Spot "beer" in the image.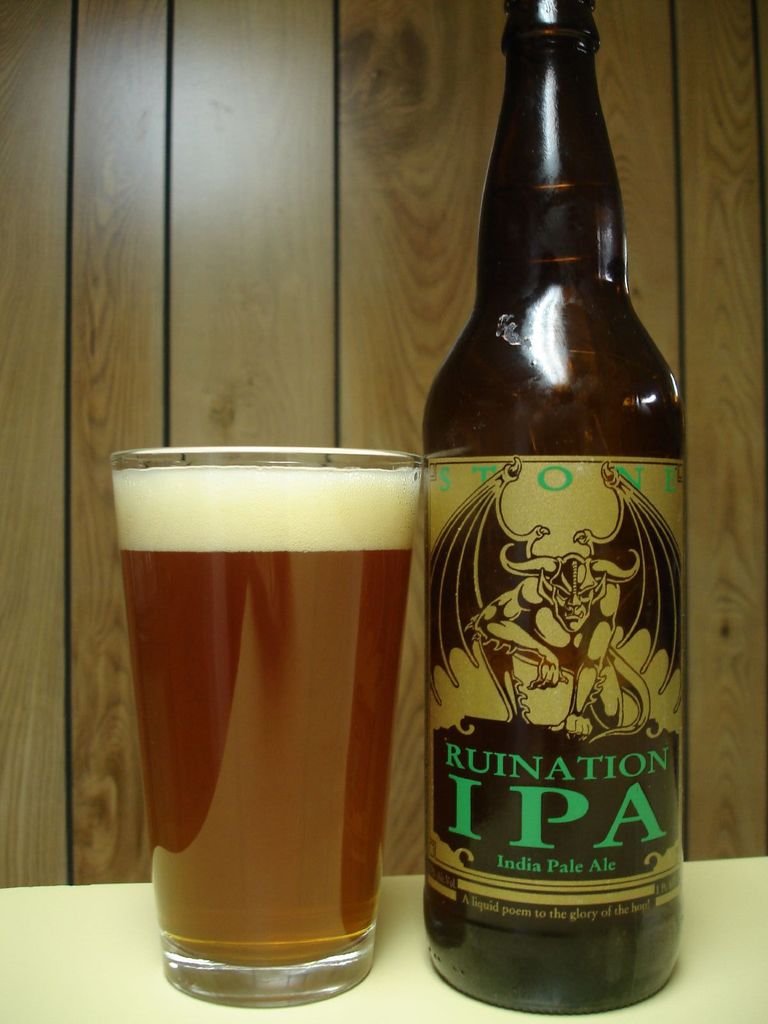
"beer" found at bbox=[119, 462, 417, 966].
